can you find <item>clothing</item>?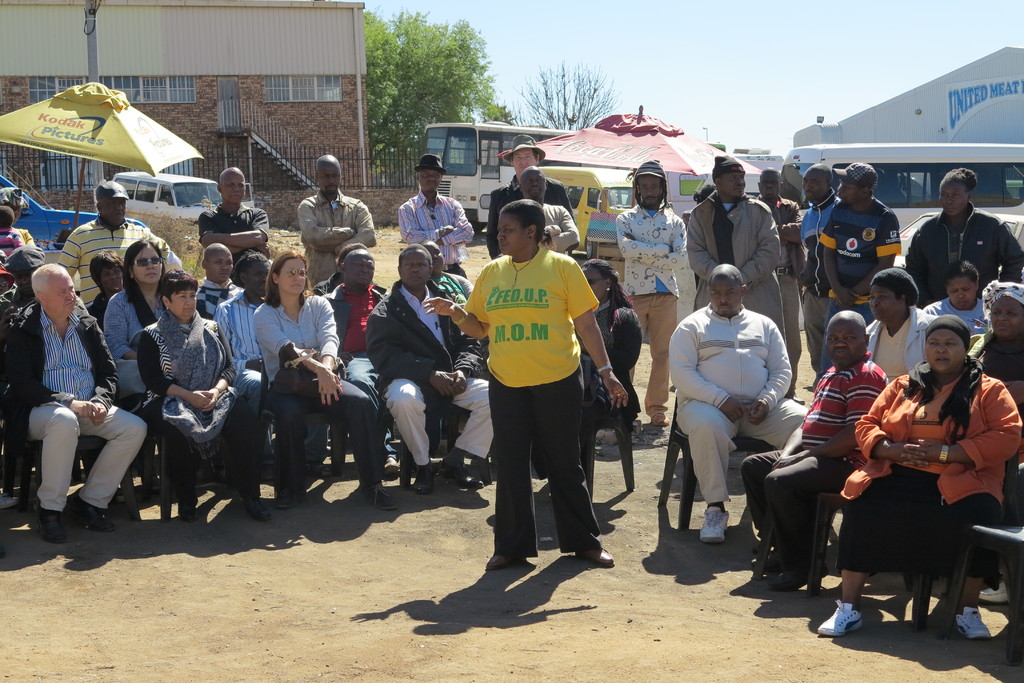
Yes, bounding box: pyautogui.locateOnScreen(60, 213, 180, 310).
